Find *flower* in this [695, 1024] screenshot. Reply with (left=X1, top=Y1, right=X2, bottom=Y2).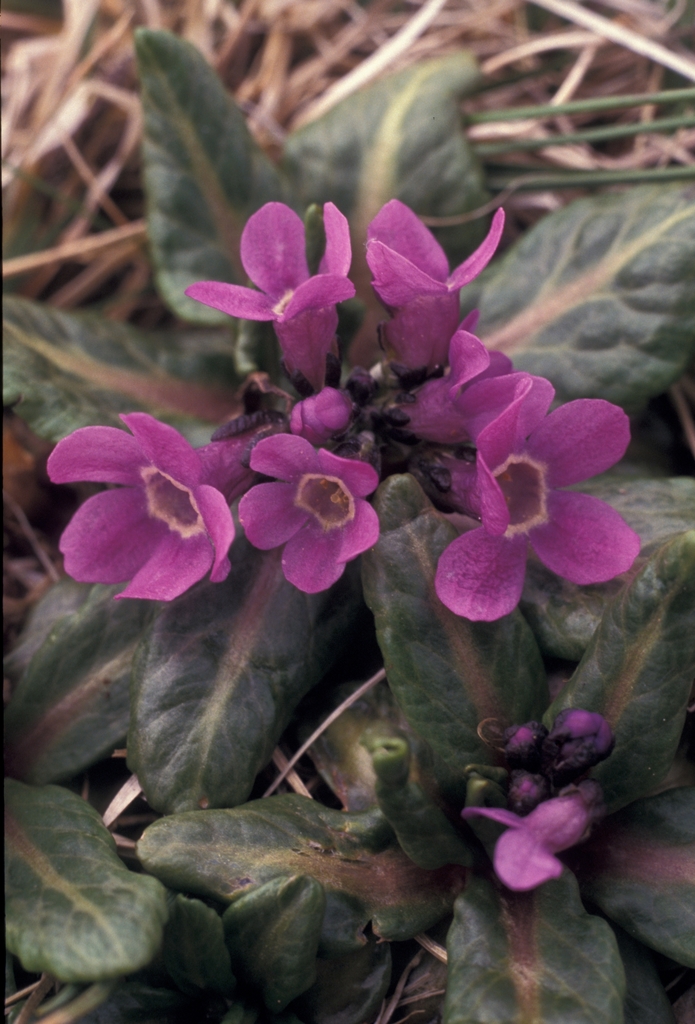
(left=56, top=420, right=252, bottom=599).
